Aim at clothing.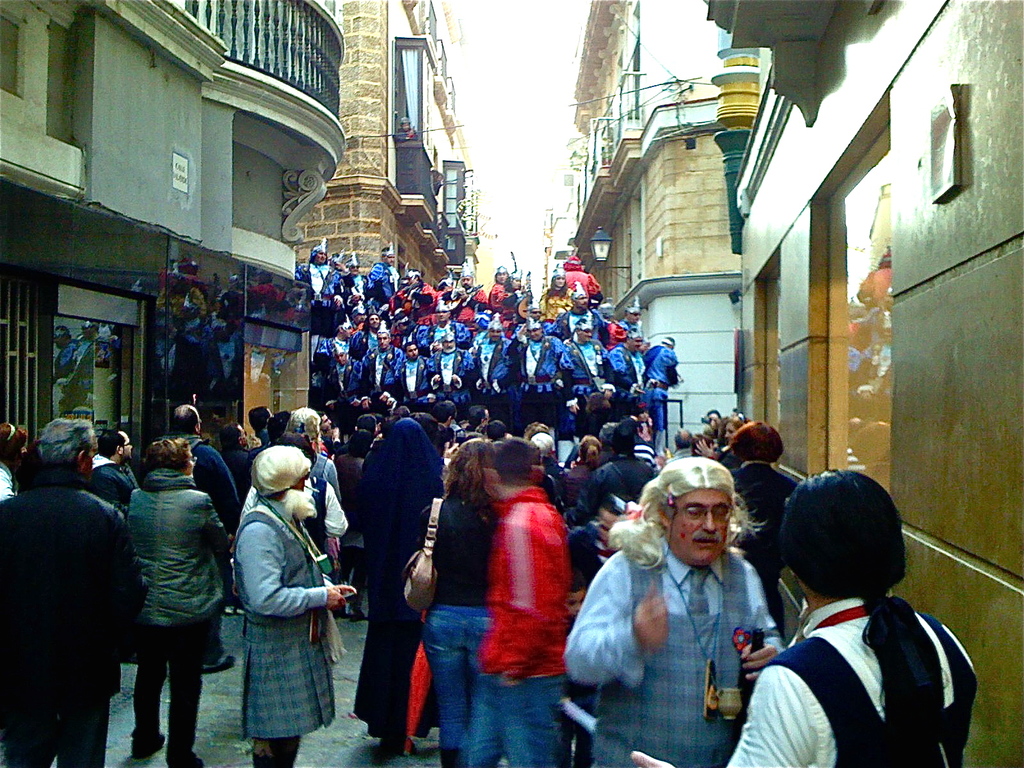
Aimed at [562,255,599,304].
